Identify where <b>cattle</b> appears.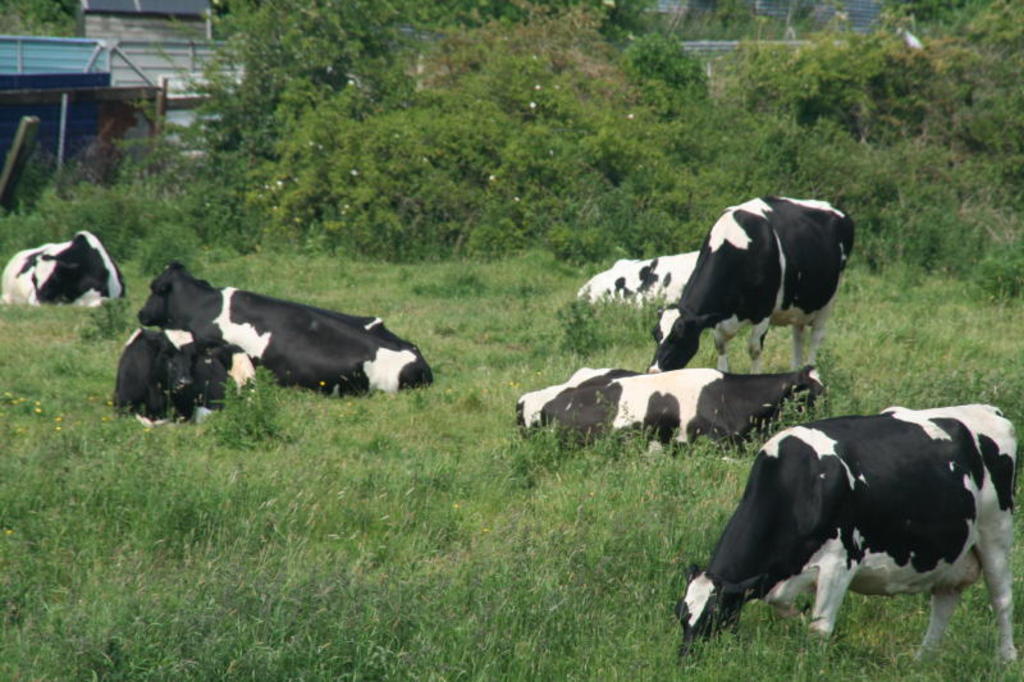
Appears at 687/413/1023/669.
